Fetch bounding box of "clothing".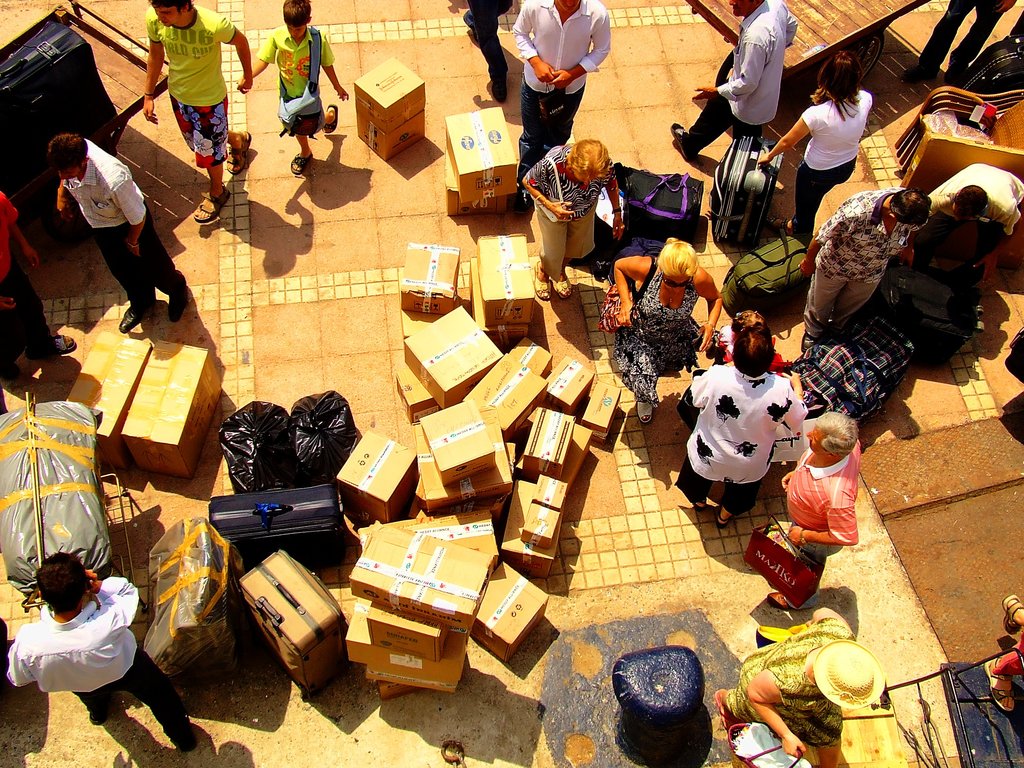
Bbox: <region>934, 156, 1023, 239</region>.
